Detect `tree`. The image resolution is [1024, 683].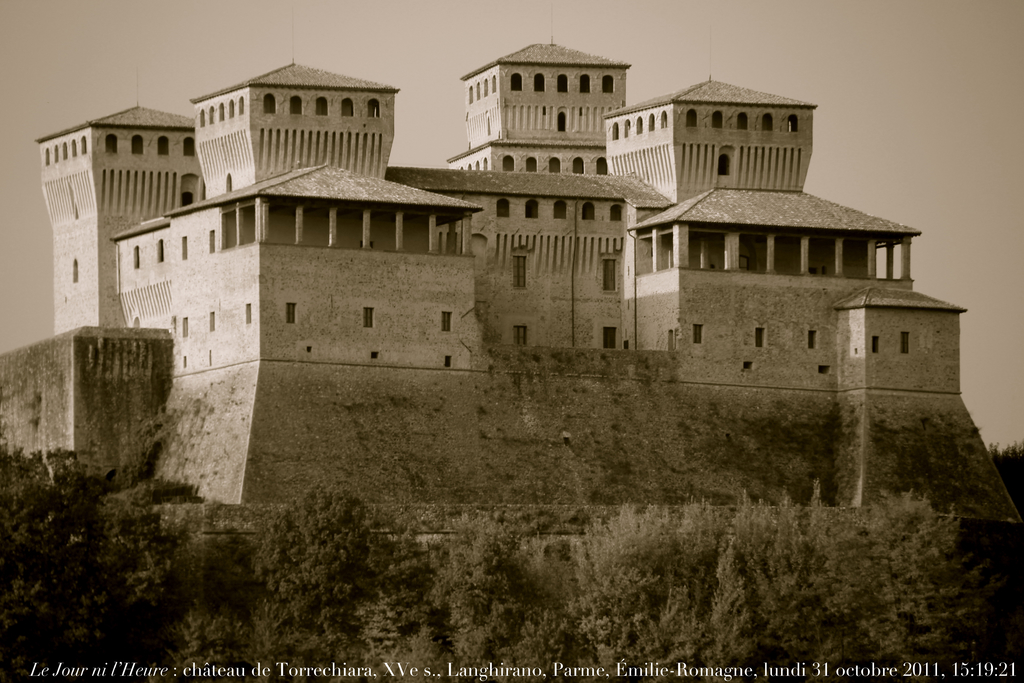
[392, 619, 489, 682].
